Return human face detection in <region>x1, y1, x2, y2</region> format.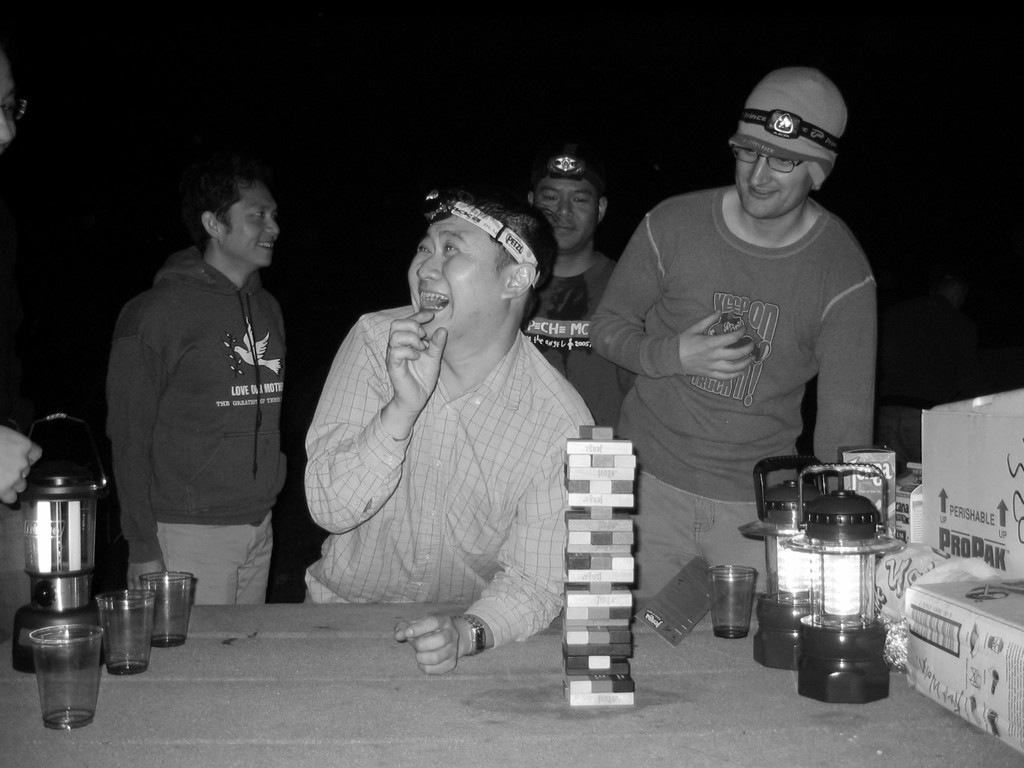
<region>534, 177, 598, 250</region>.
